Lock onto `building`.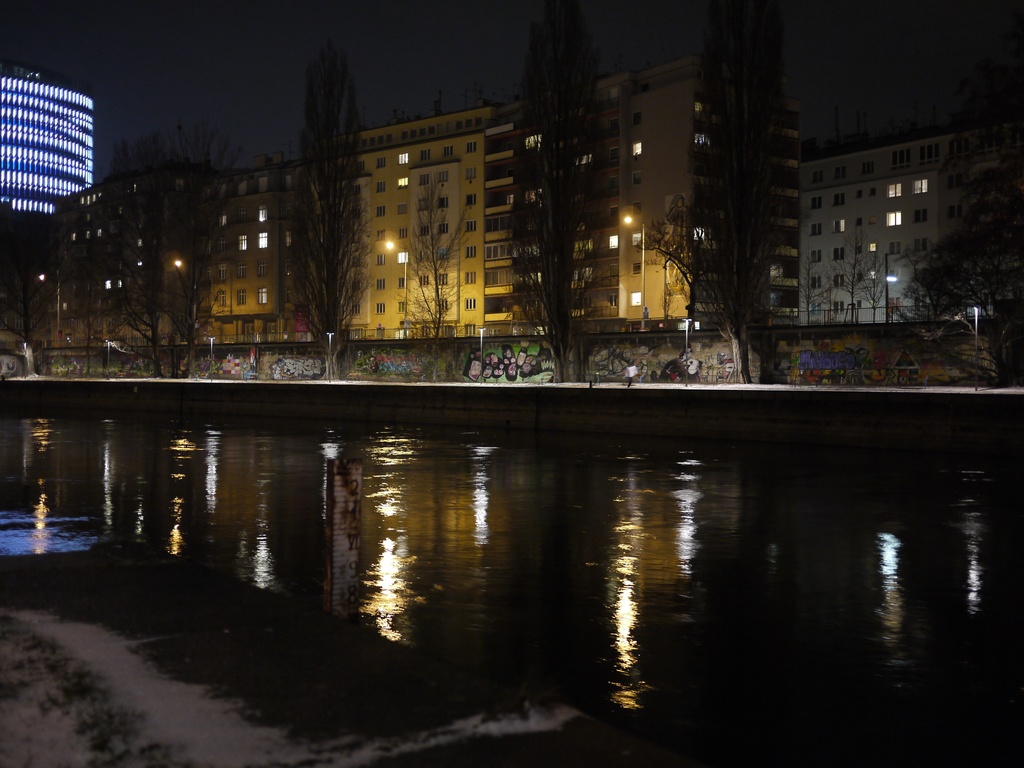
Locked: (x1=800, y1=109, x2=1018, y2=323).
